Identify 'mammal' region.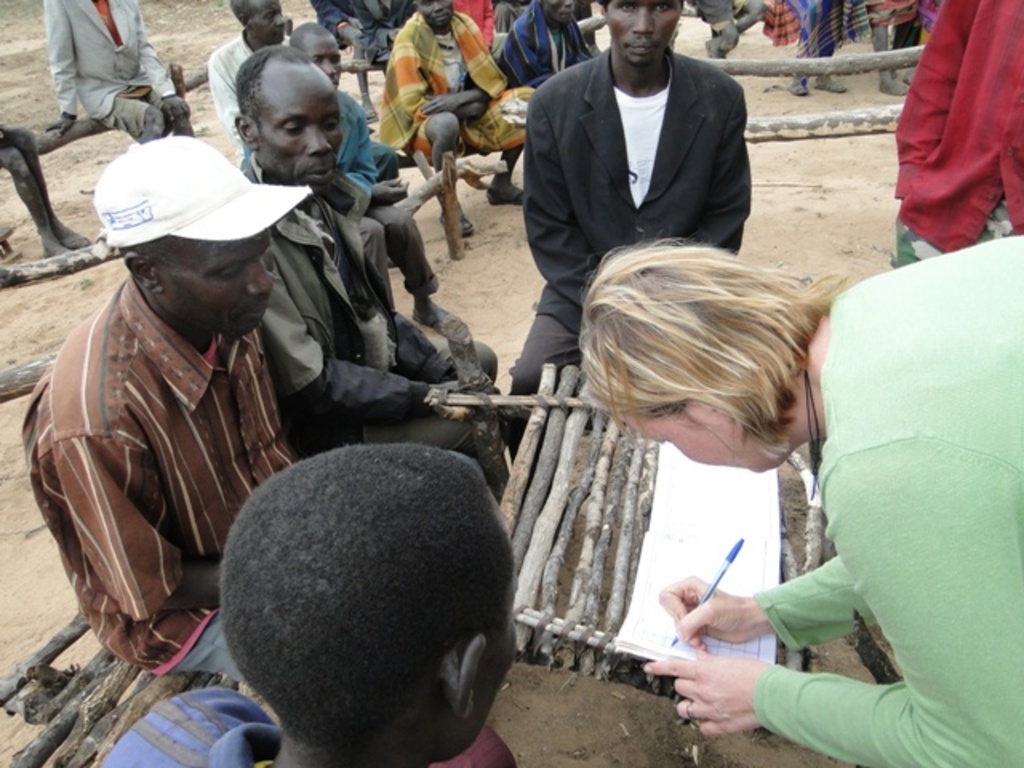
Region: select_region(515, 0, 754, 467).
